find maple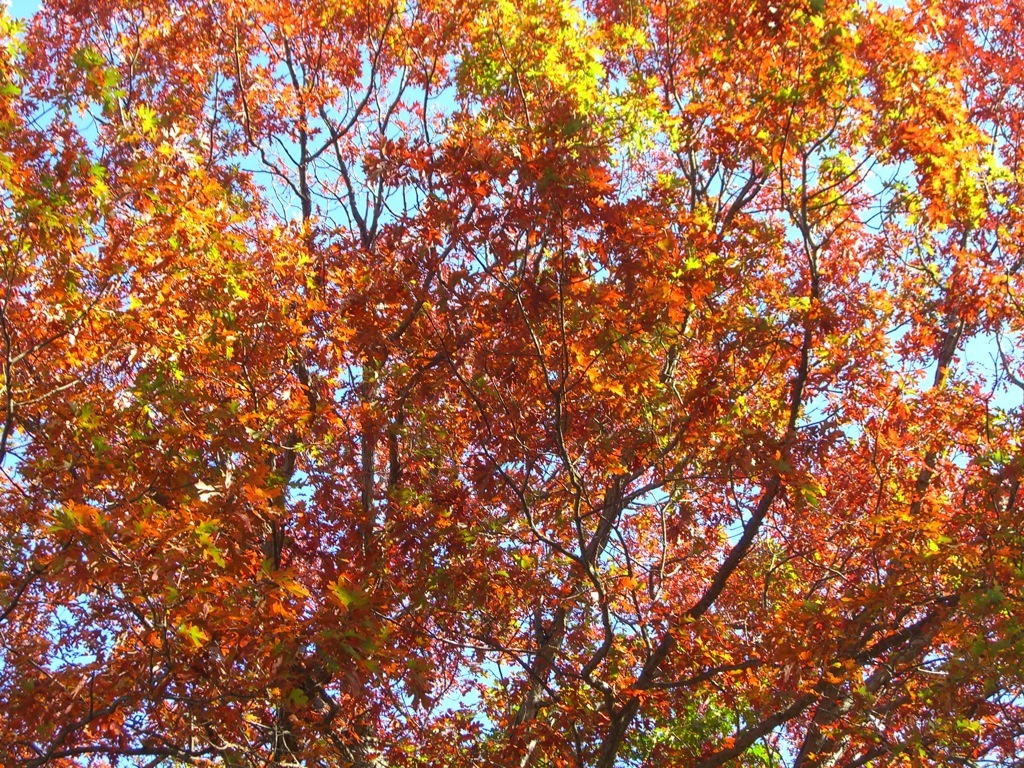
l=42, t=15, r=1023, b=767
